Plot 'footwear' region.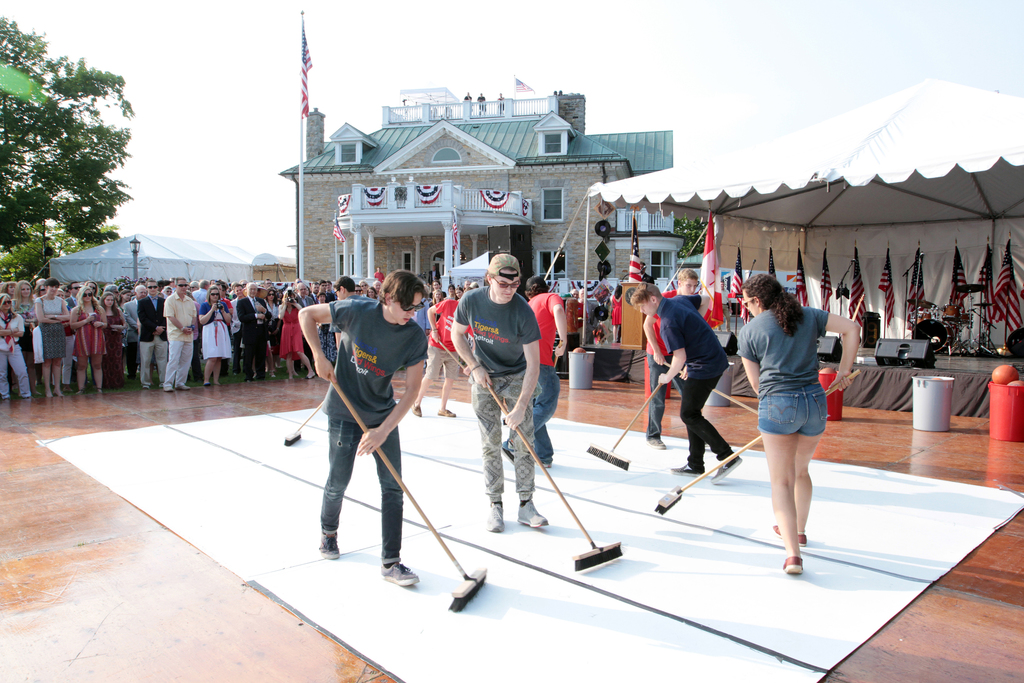
Plotted at select_region(671, 463, 699, 475).
